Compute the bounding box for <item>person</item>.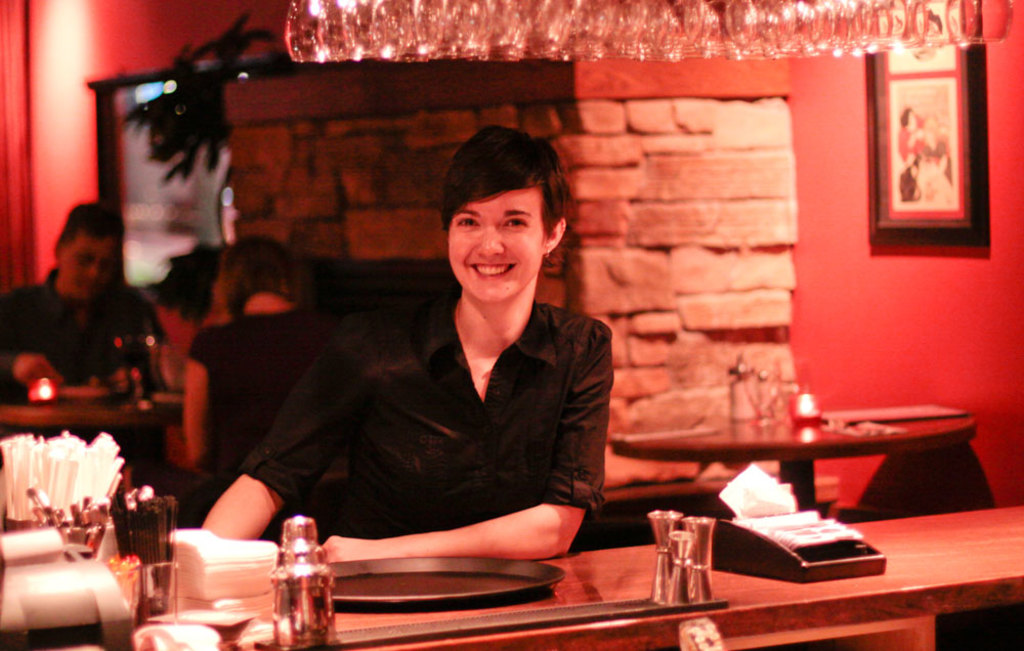
<box>200,122,613,559</box>.
